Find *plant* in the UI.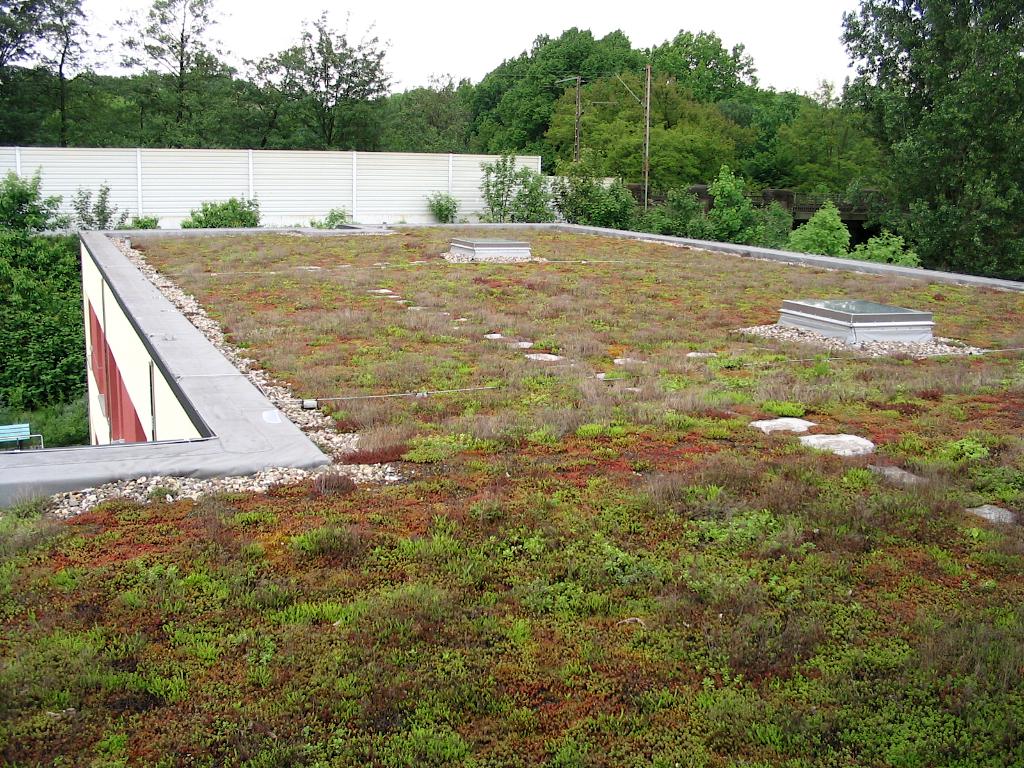
UI element at box(850, 227, 922, 269).
